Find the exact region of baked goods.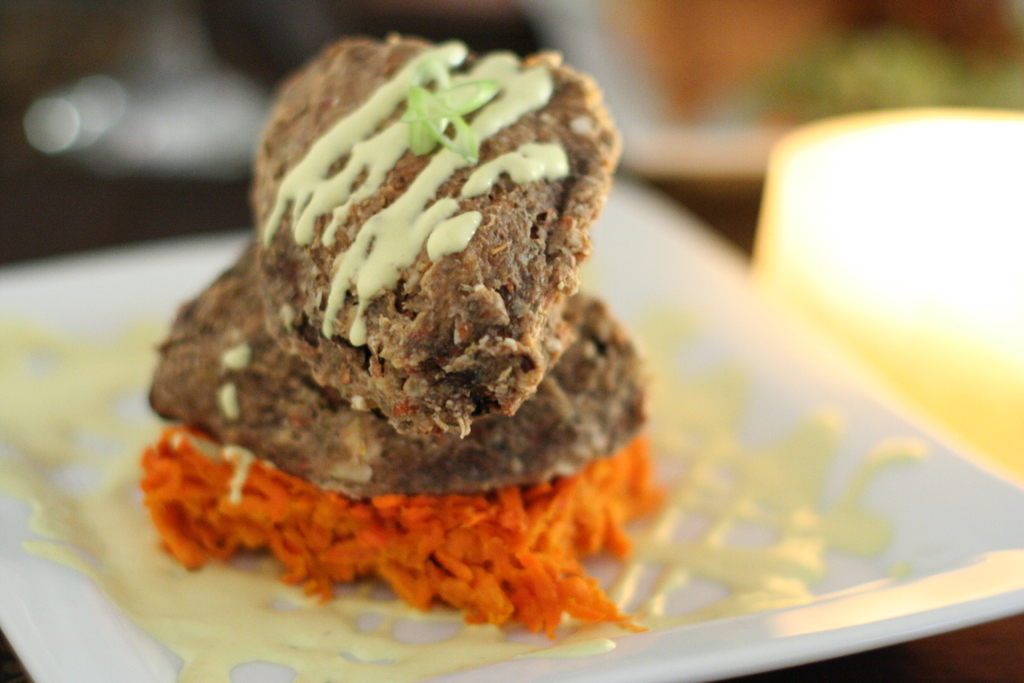
Exact region: (255,28,623,443).
